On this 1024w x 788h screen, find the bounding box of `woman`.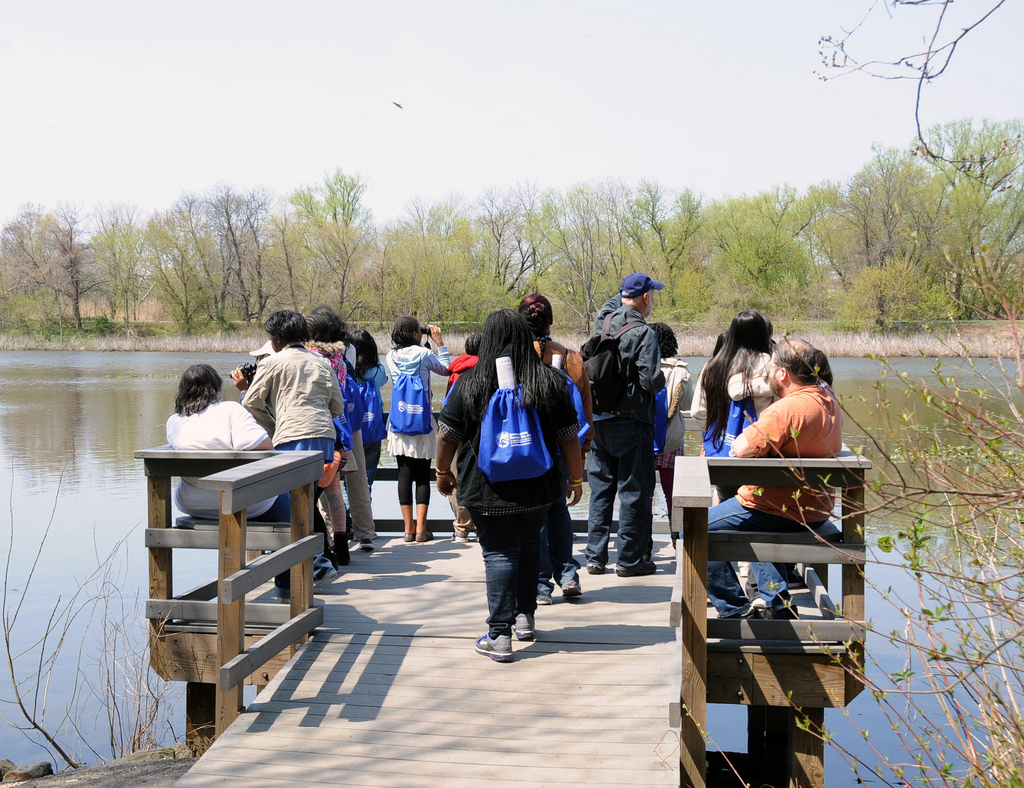
Bounding box: crop(509, 284, 593, 600).
